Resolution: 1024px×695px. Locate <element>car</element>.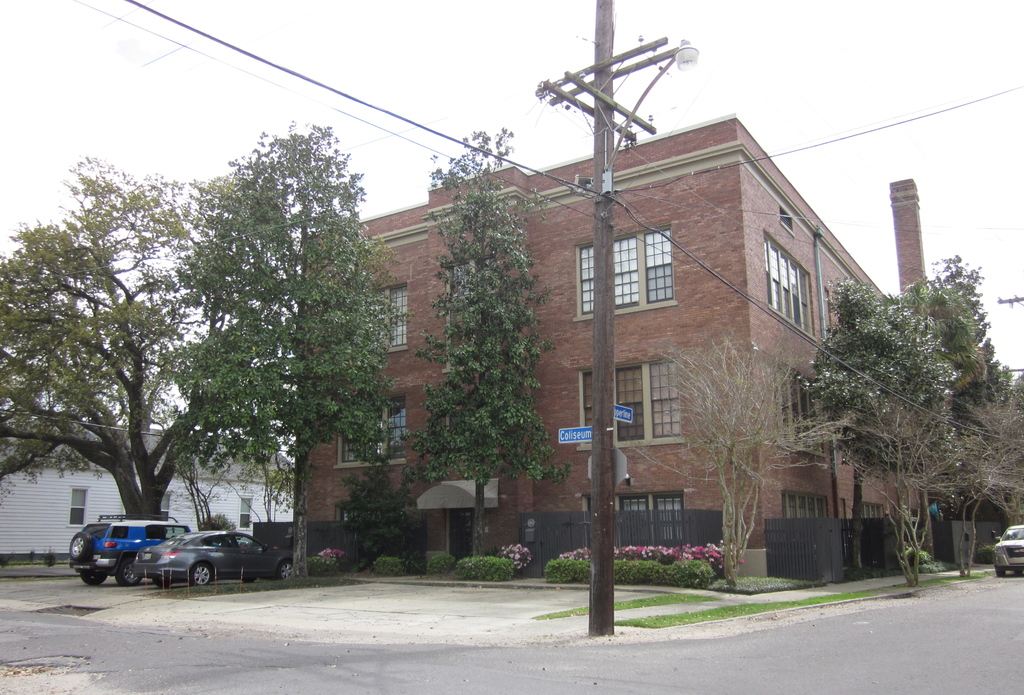
{"x1": 131, "y1": 524, "x2": 294, "y2": 585}.
